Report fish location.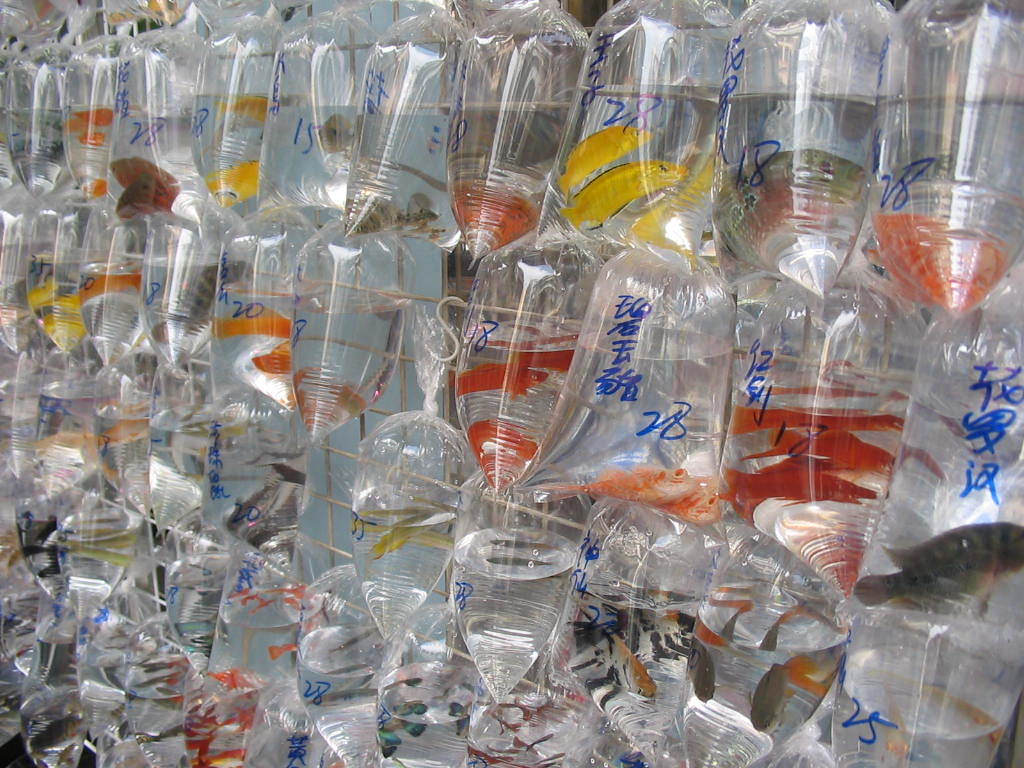
Report: x1=611 y1=637 x2=661 y2=705.
